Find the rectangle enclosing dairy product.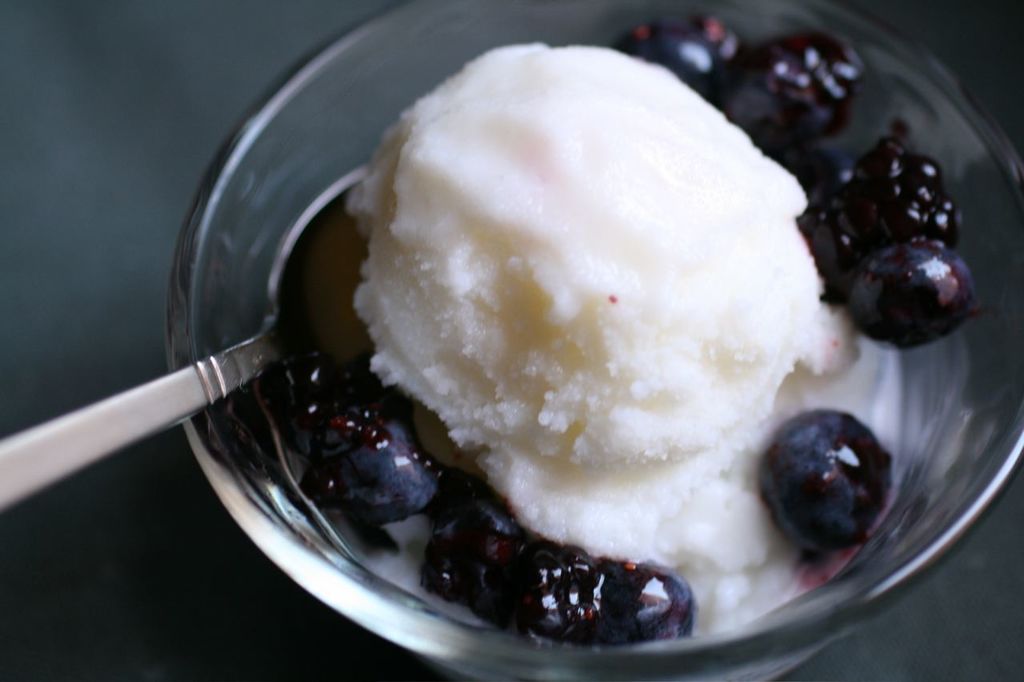
(358,47,846,541).
